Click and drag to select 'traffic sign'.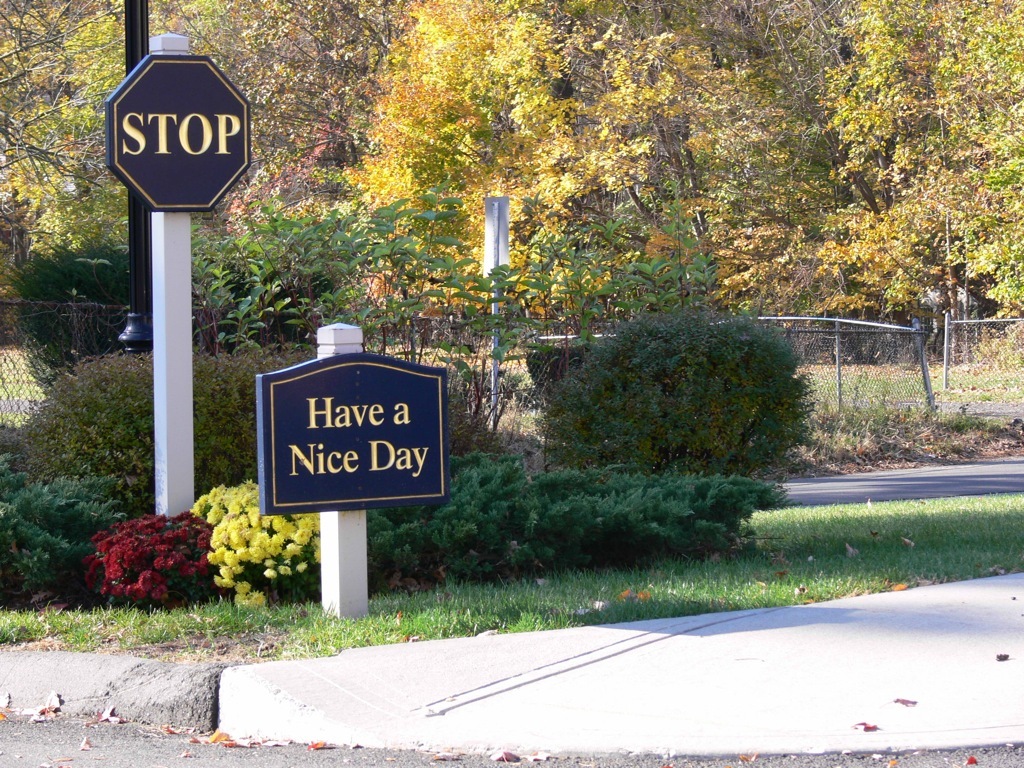
Selection: 108:55:252:213.
